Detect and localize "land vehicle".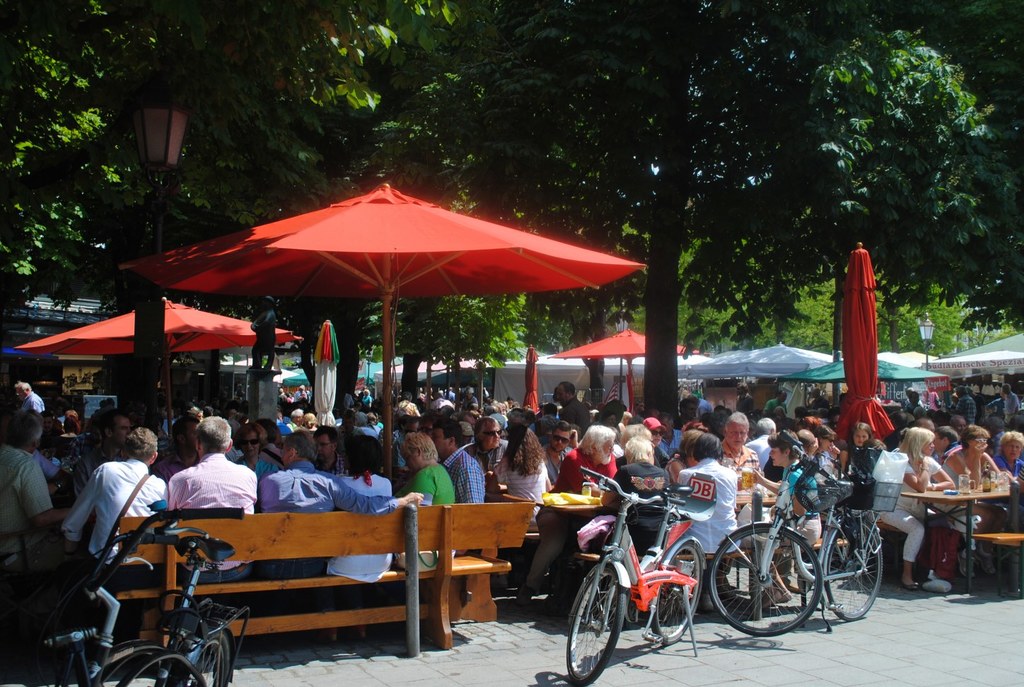
Localized at left=709, top=452, right=888, bottom=635.
